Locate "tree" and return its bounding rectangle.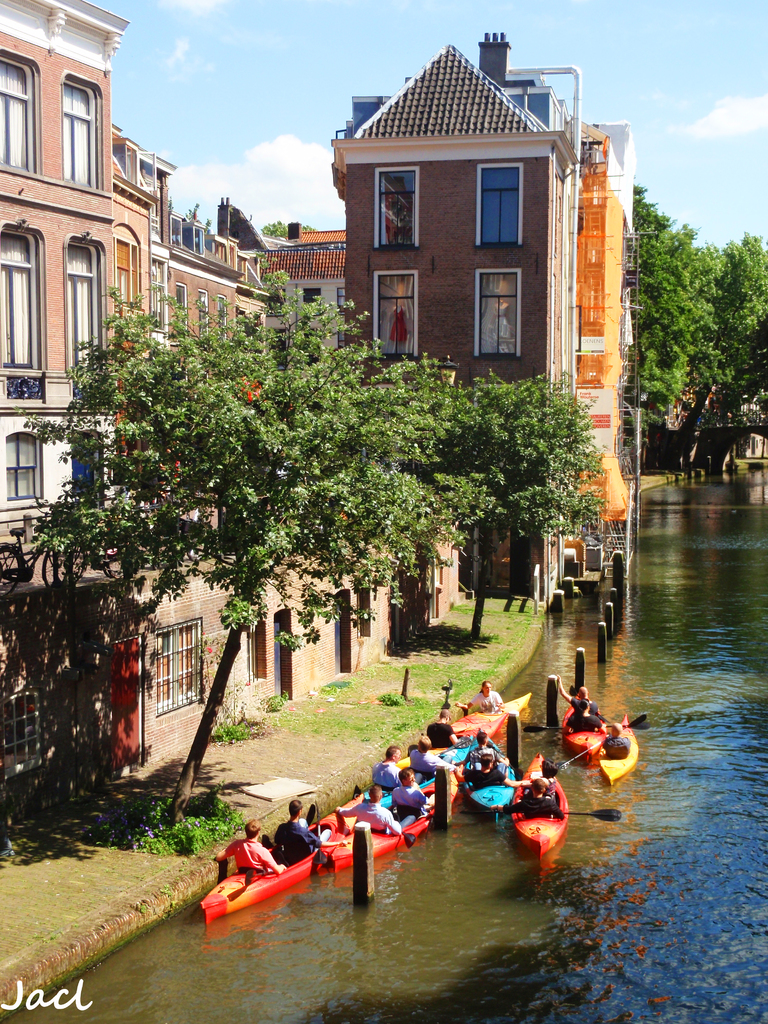
l=415, t=358, r=620, b=653.
